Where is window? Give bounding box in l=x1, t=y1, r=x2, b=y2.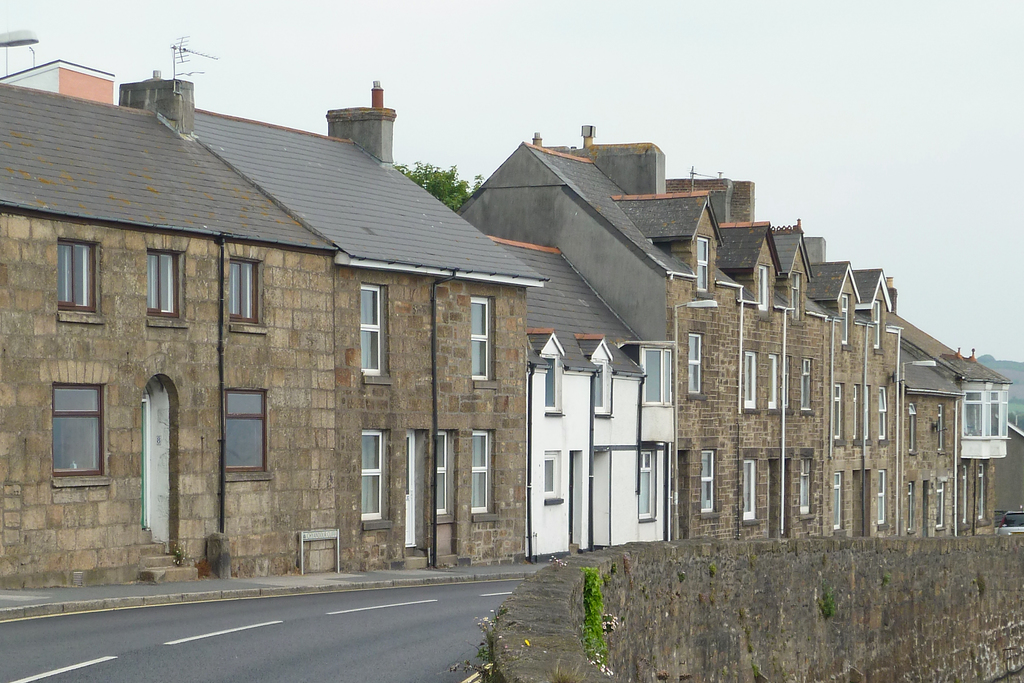
l=937, t=478, r=950, b=529.
